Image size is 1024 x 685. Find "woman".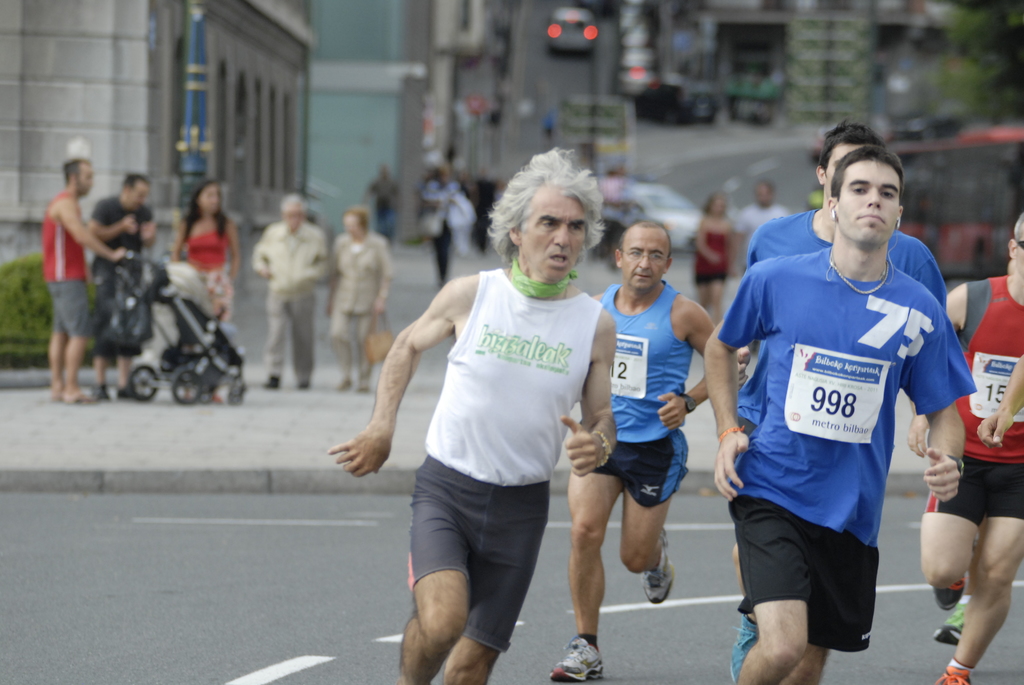
pyautogui.locateOnScreen(691, 190, 735, 316).
